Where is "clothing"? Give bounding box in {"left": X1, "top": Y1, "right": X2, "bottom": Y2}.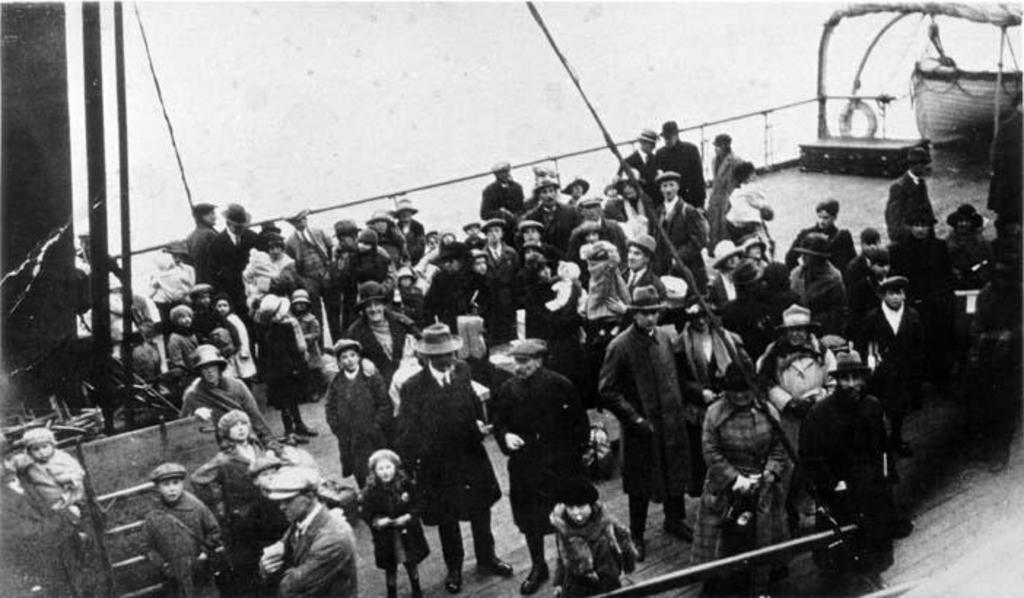
{"left": 629, "top": 149, "right": 664, "bottom": 172}.
